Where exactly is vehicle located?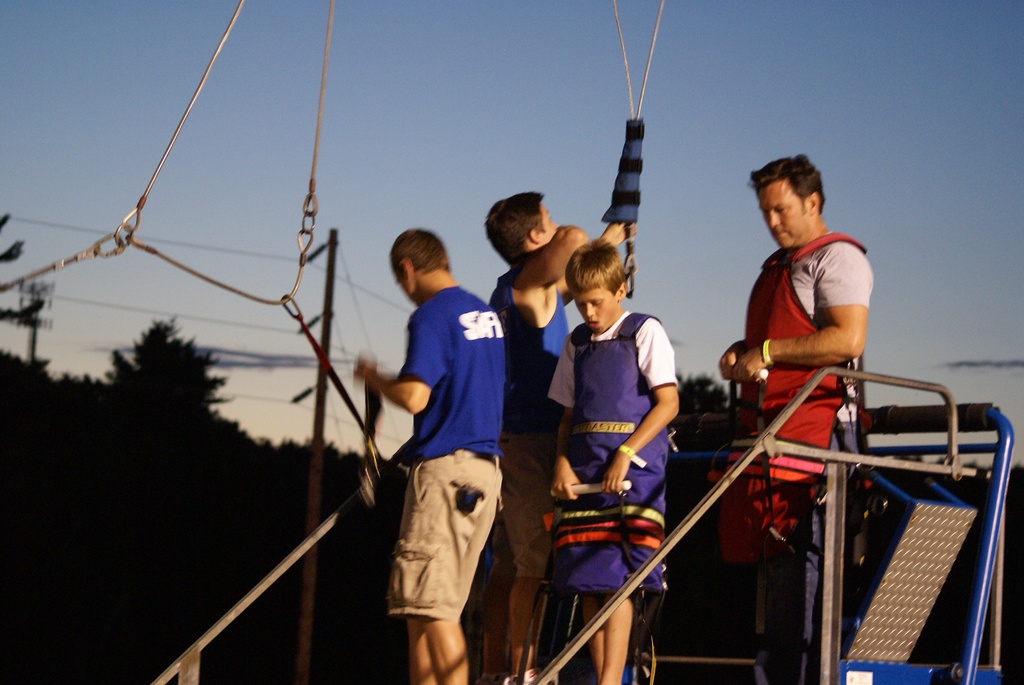
Its bounding box is [x1=148, y1=365, x2=1004, y2=684].
